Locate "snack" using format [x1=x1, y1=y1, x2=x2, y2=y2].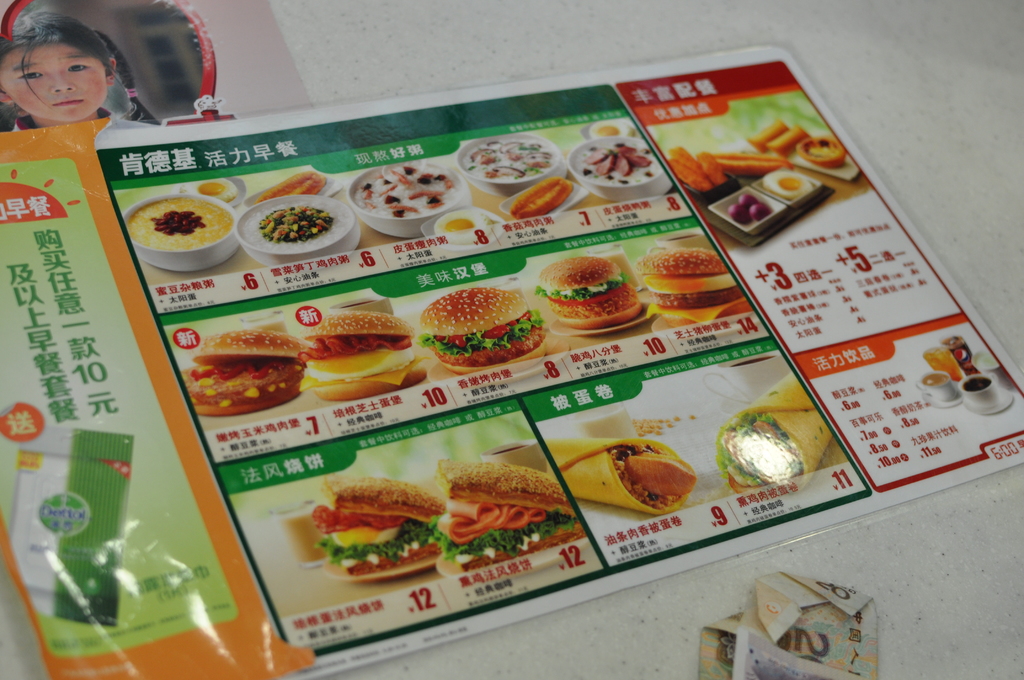
[x1=353, y1=164, x2=456, y2=214].
